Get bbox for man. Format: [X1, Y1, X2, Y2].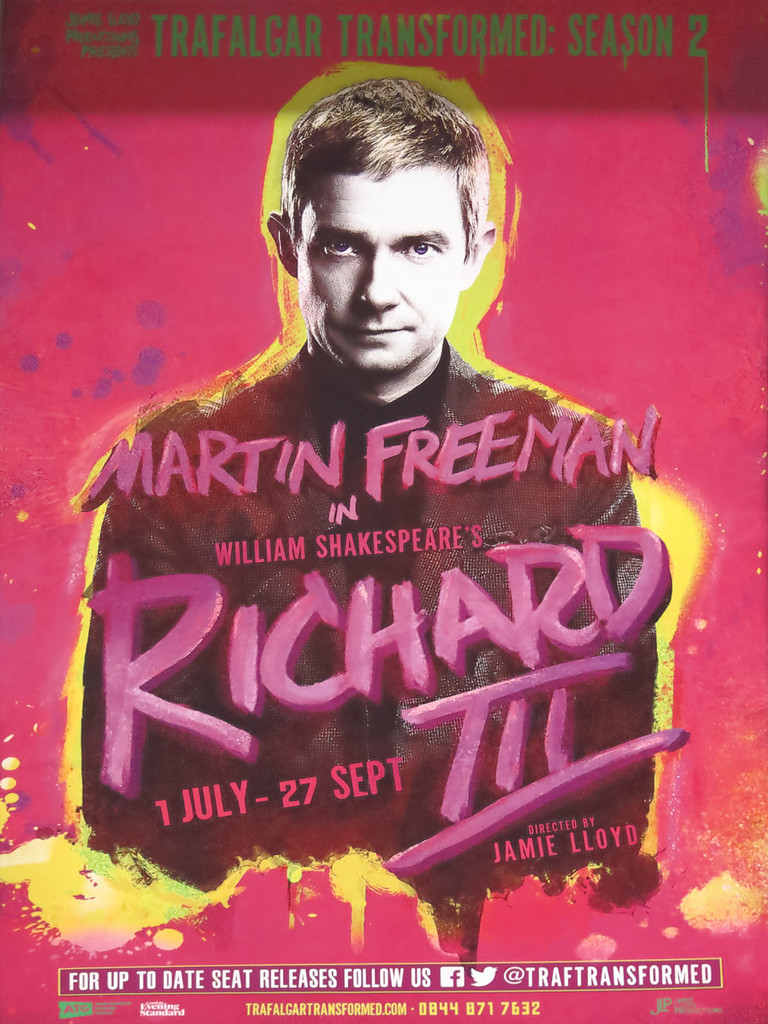
[60, 72, 691, 917].
